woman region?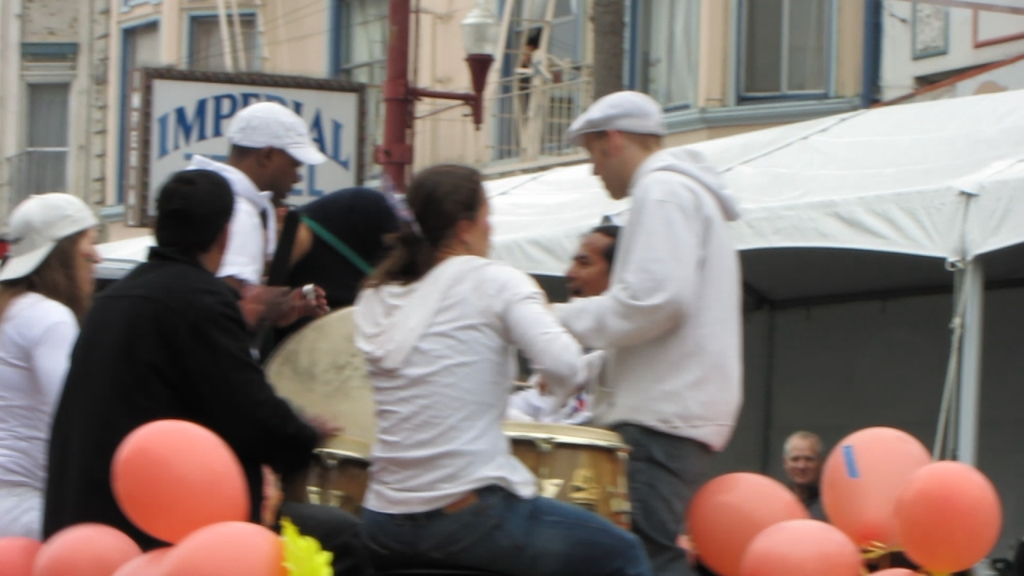
box(0, 194, 102, 541)
